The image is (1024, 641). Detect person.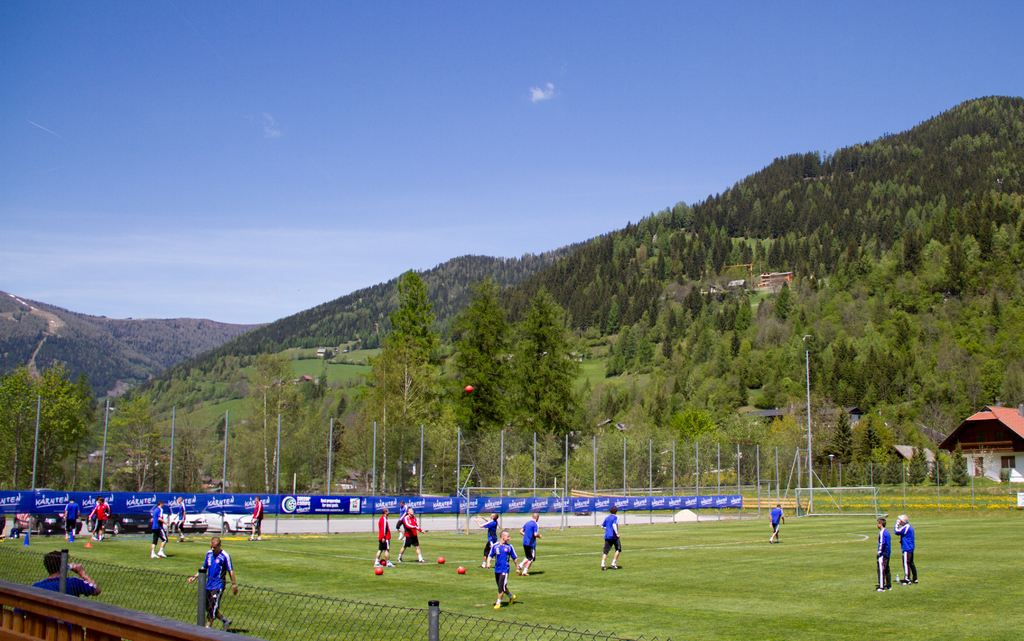
Detection: crop(486, 528, 518, 611).
